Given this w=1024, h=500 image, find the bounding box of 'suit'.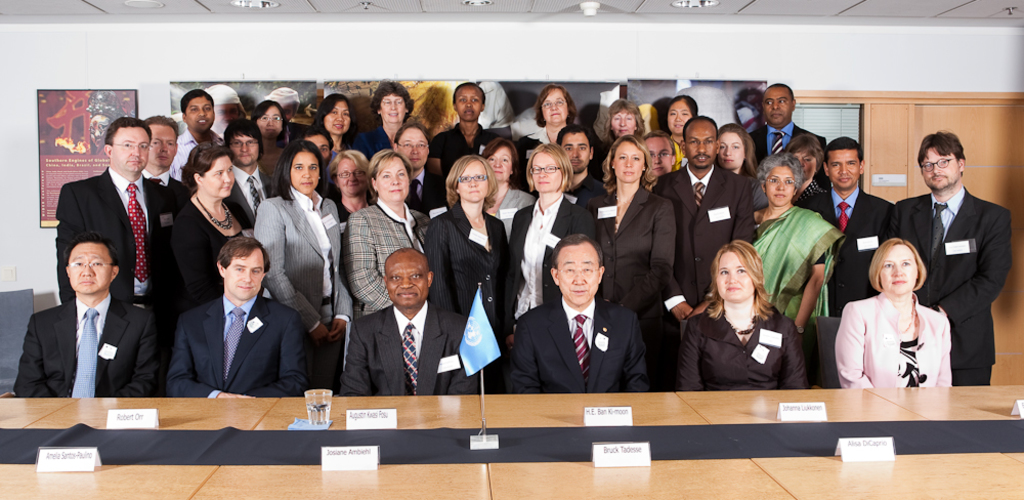
x1=141, y1=166, x2=189, y2=208.
